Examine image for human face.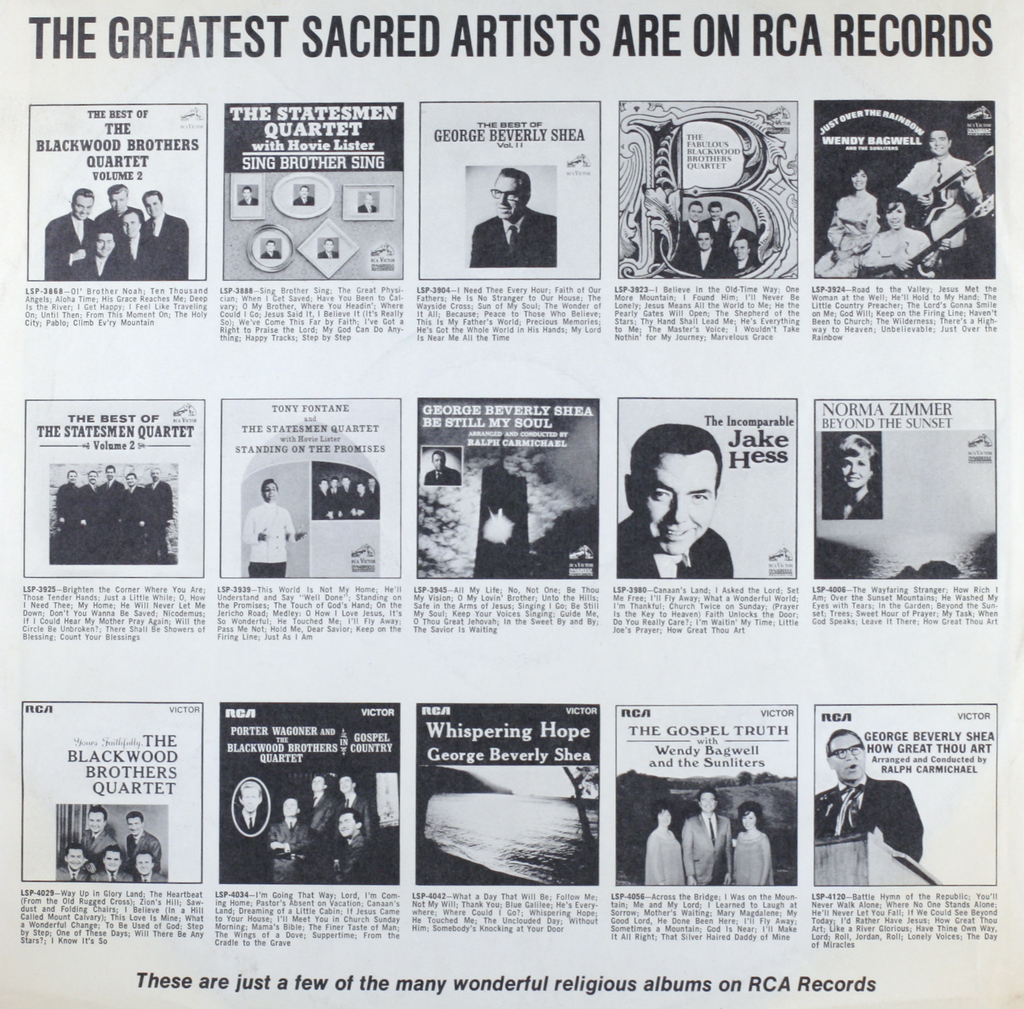
Examination result: 838,451,870,490.
